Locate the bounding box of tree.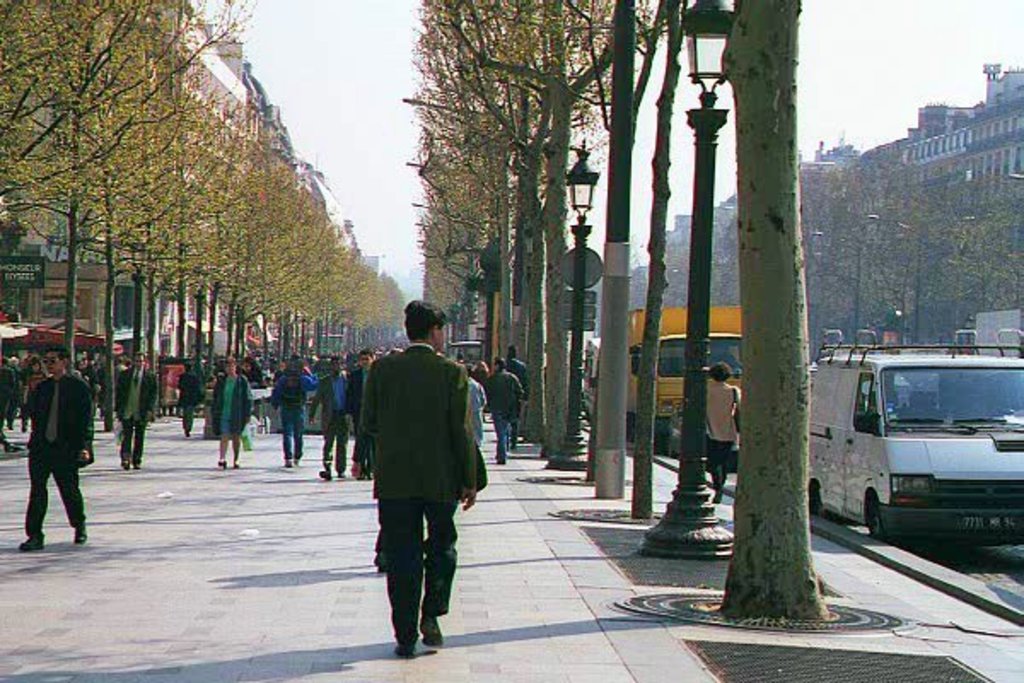
Bounding box: box=[84, 7, 256, 447].
